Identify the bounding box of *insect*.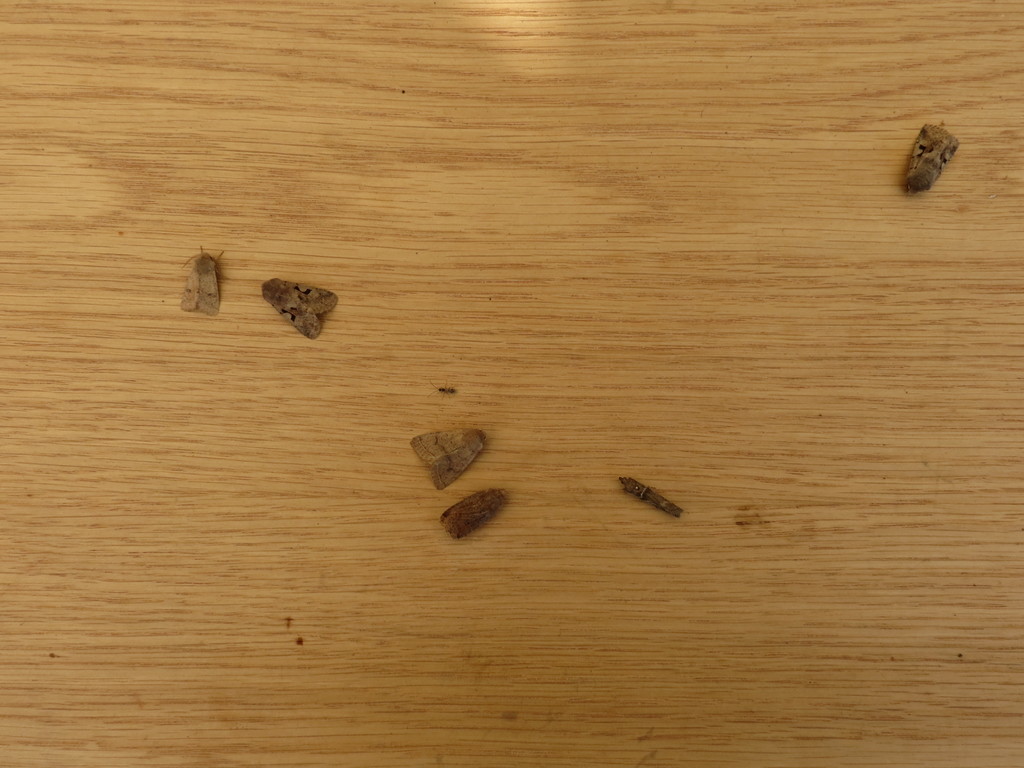
(173, 242, 226, 317).
